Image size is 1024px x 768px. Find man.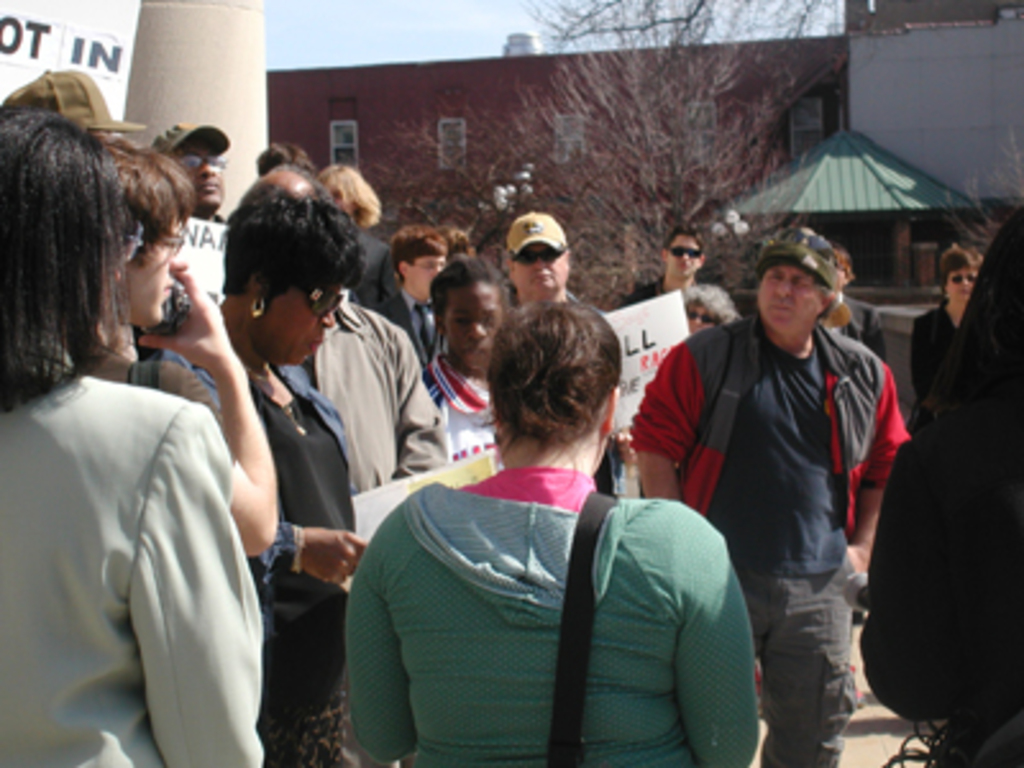
896 243 993 412.
